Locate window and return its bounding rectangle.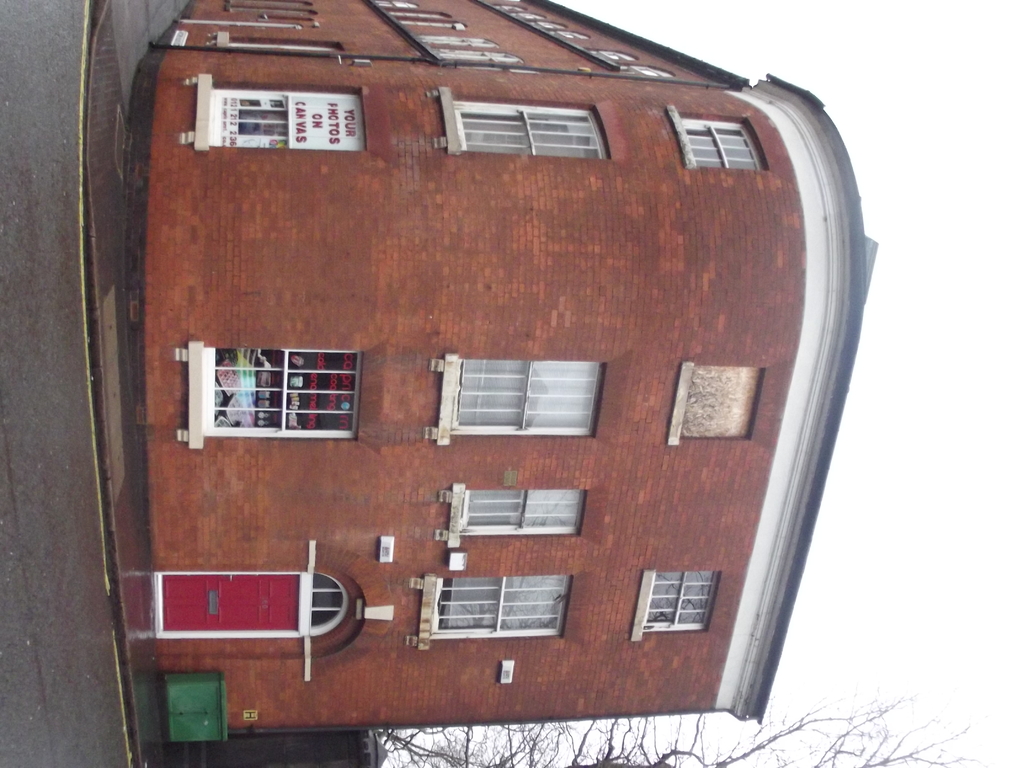
crop(454, 93, 604, 160).
